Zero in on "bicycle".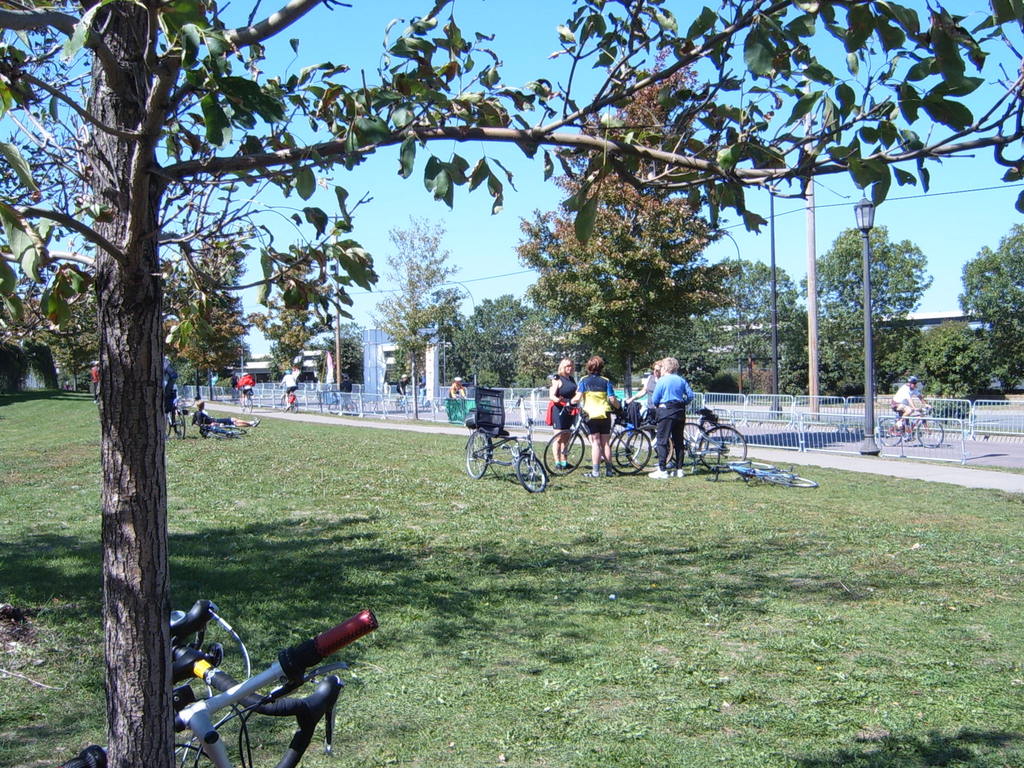
Zeroed in: select_region(60, 610, 380, 767).
